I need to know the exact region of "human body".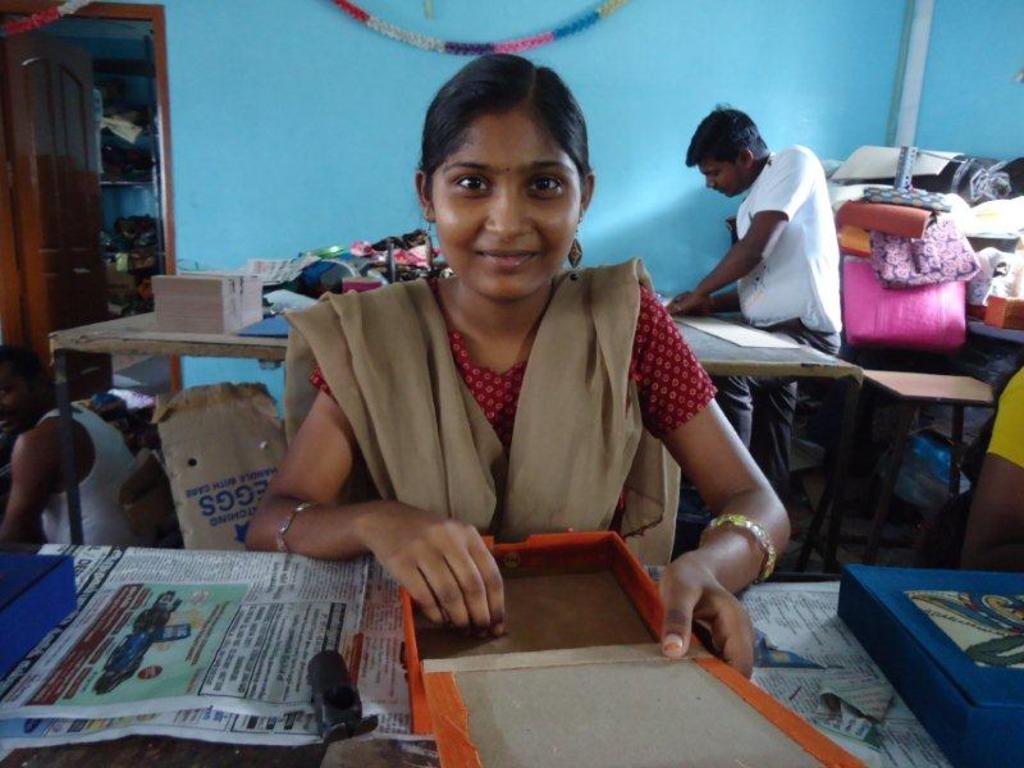
Region: bbox=(667, 104, 854, 452).
